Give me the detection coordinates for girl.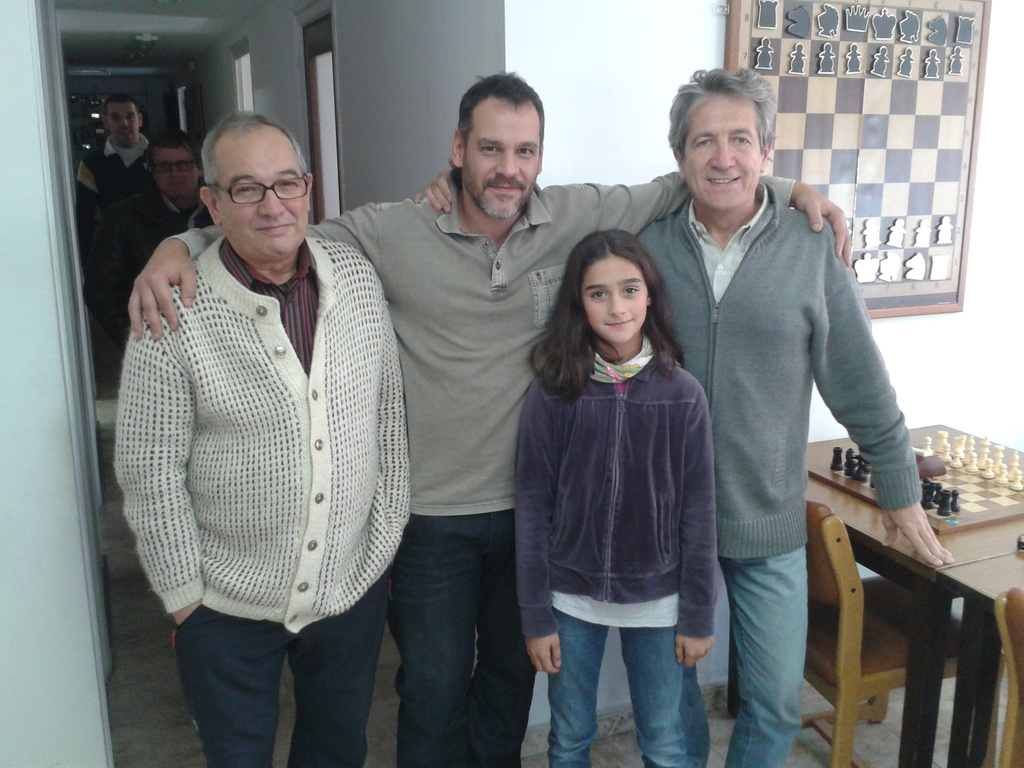
513:227:723:767.
